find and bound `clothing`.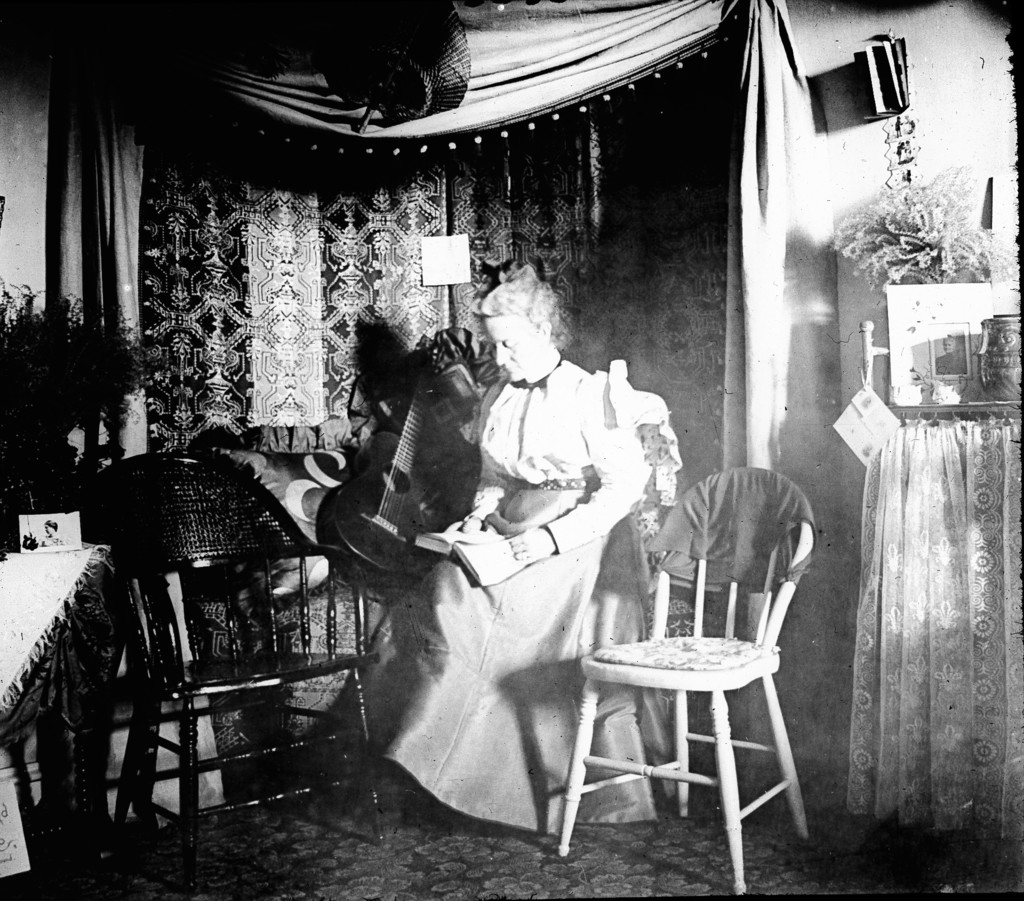
Bound: bbox=(366, 302, 688, 836).
